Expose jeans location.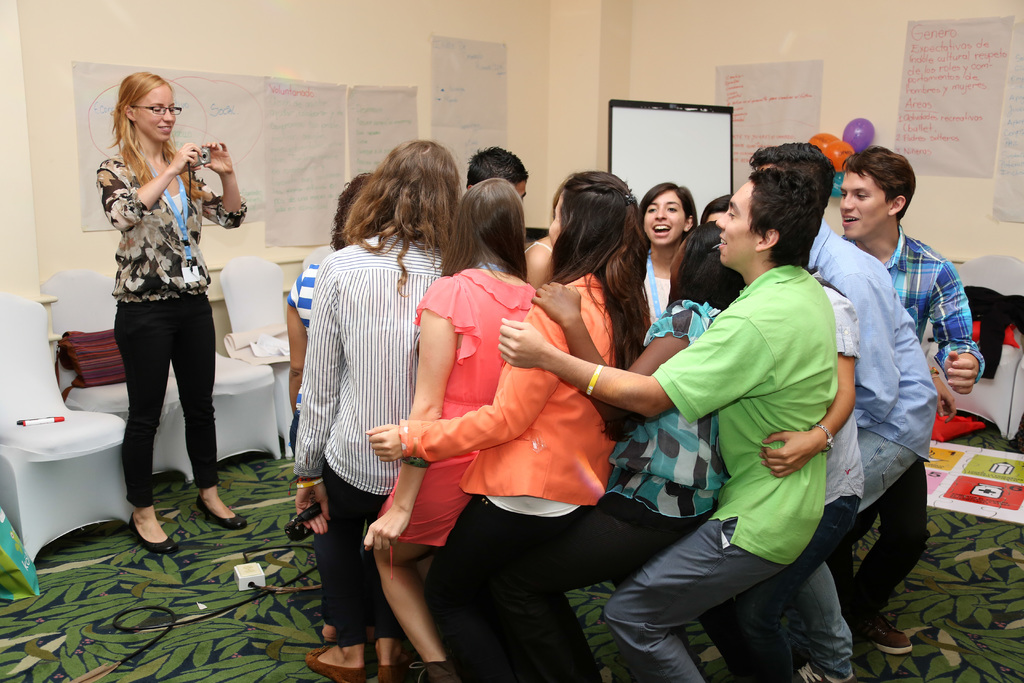
Exposed at (x1=741, y1=497, x2=859, y2=682).
